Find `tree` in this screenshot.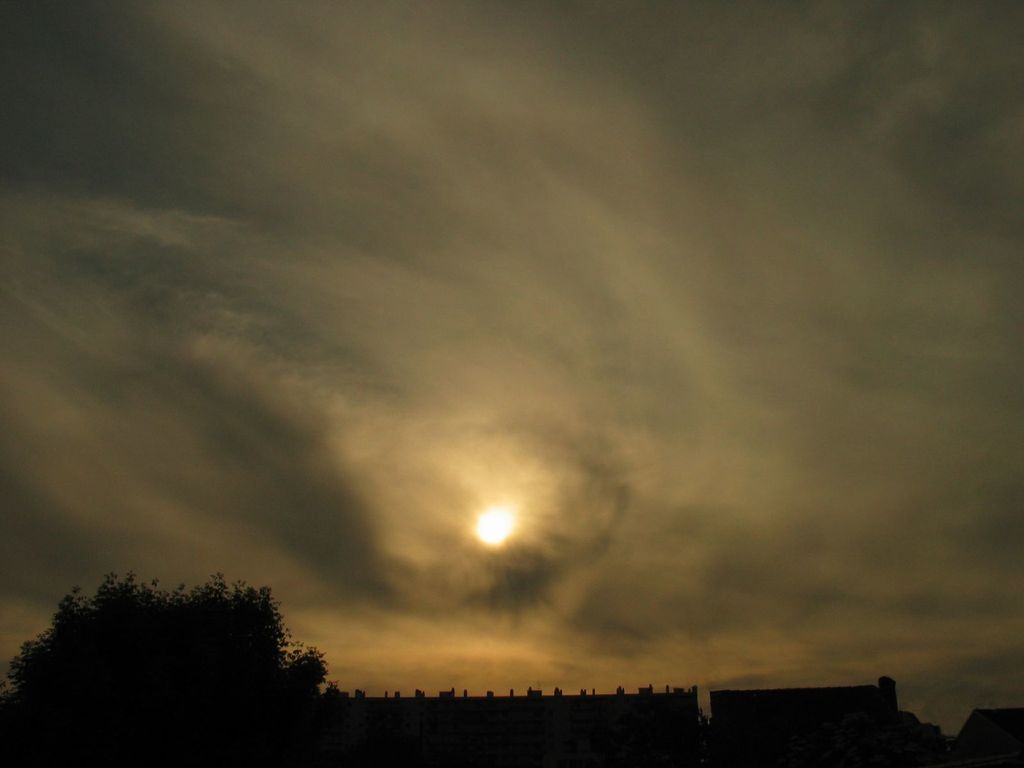
The bounding box for `tree` is 0, 571, 331, 767.
